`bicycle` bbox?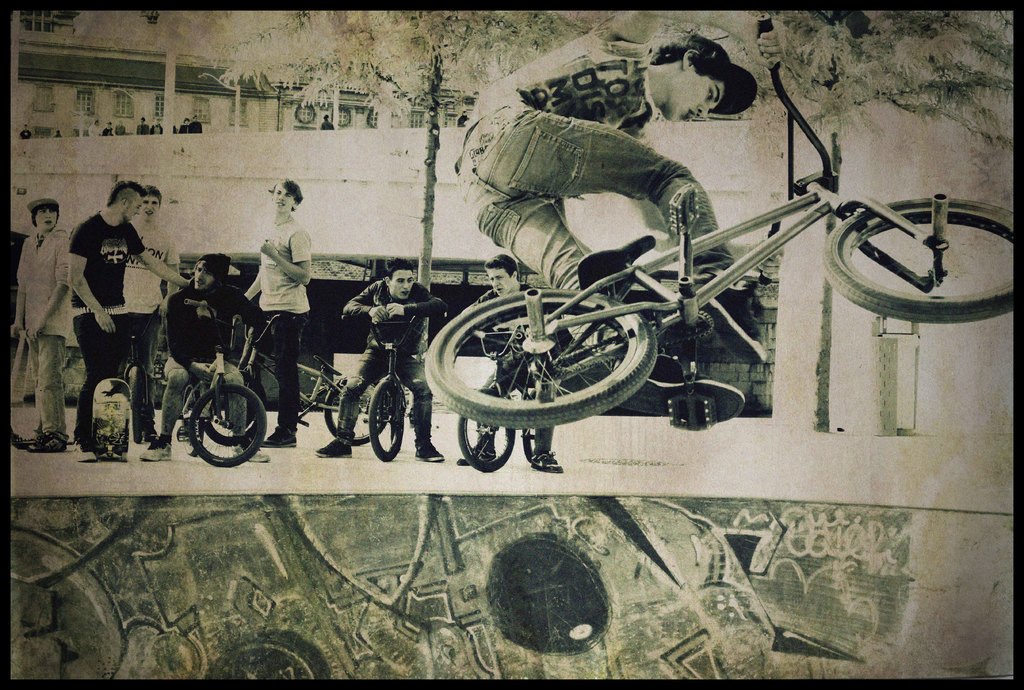
(left=429, top=11, right=1016, bottom=429)
